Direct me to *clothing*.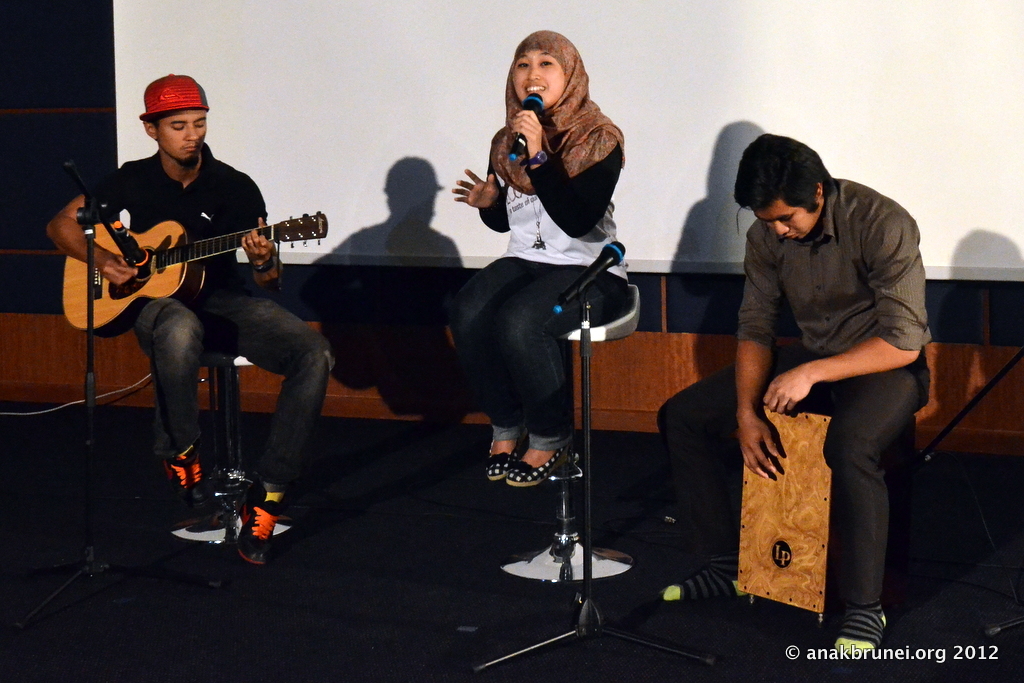
Direction: [93,128,326,521].
